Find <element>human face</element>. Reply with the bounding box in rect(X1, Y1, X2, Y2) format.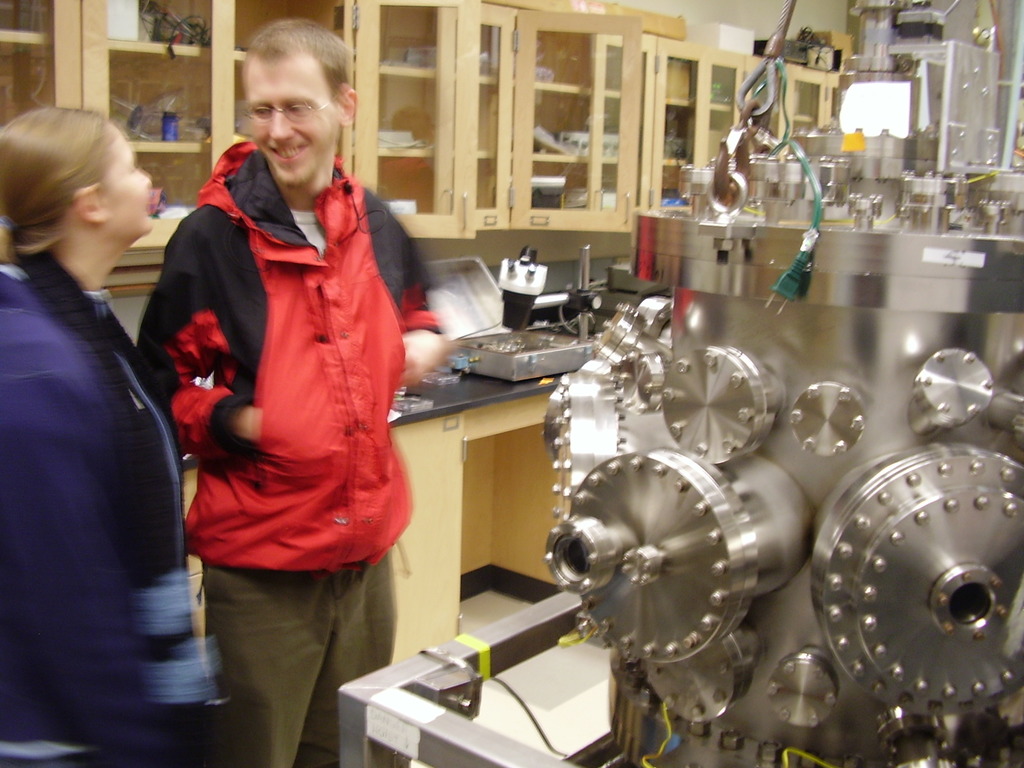
rect(246, 51, 335, 188).
